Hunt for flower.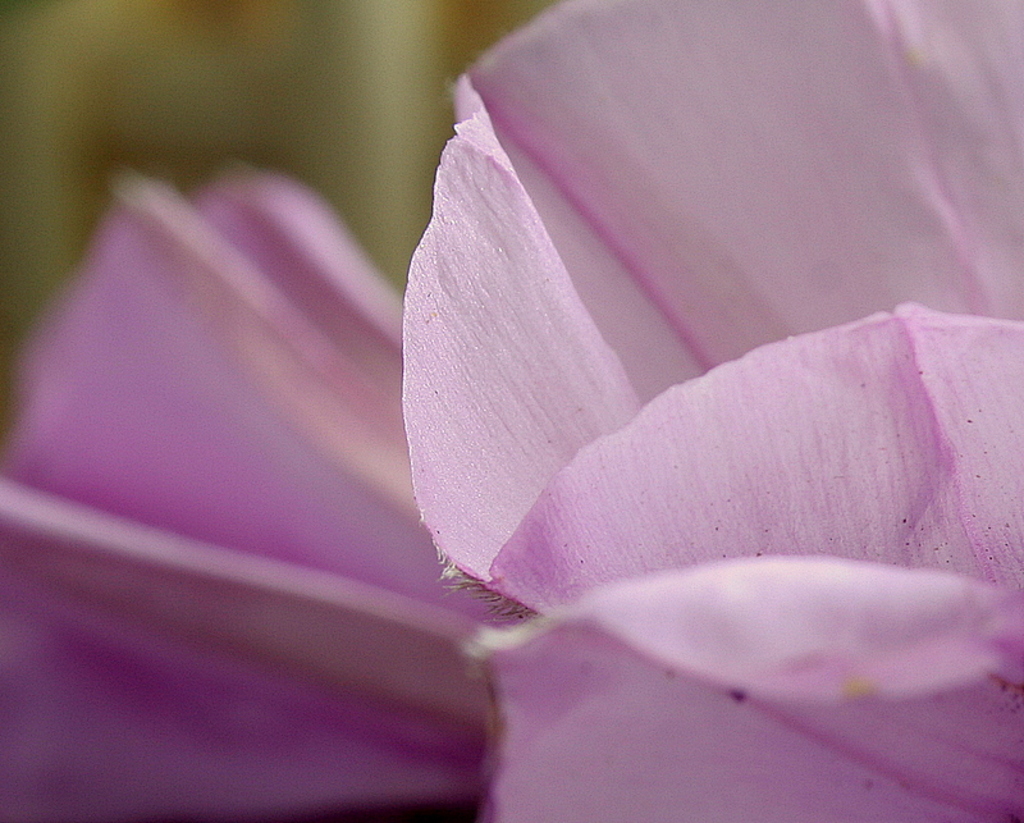
Hunted down at [left=268, top=10, right=997, bottom=794].
